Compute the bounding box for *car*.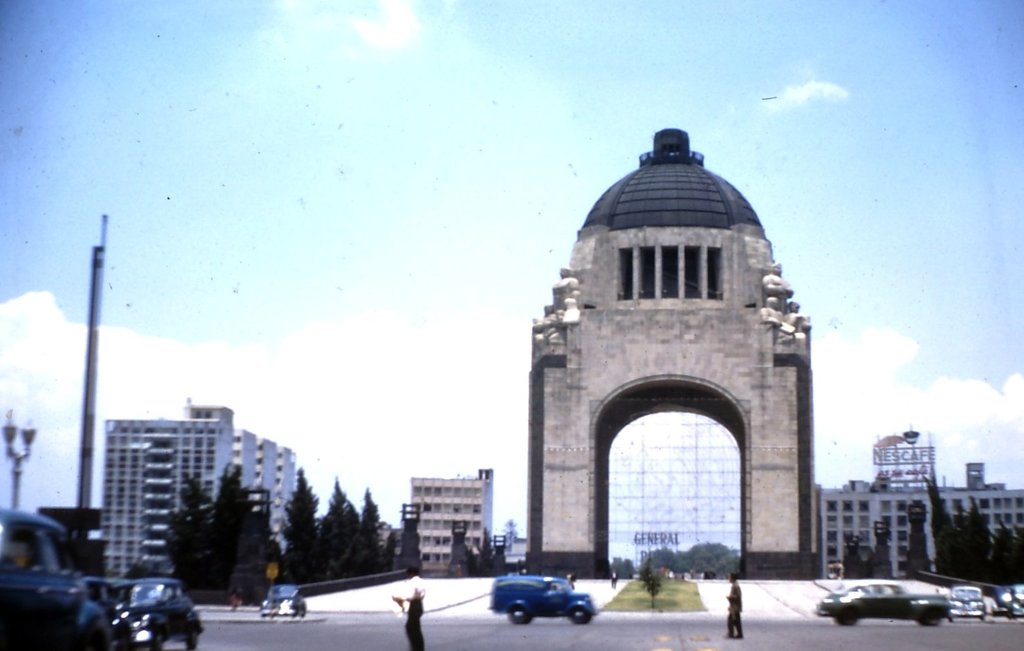
984, 583, 1009, 618.
